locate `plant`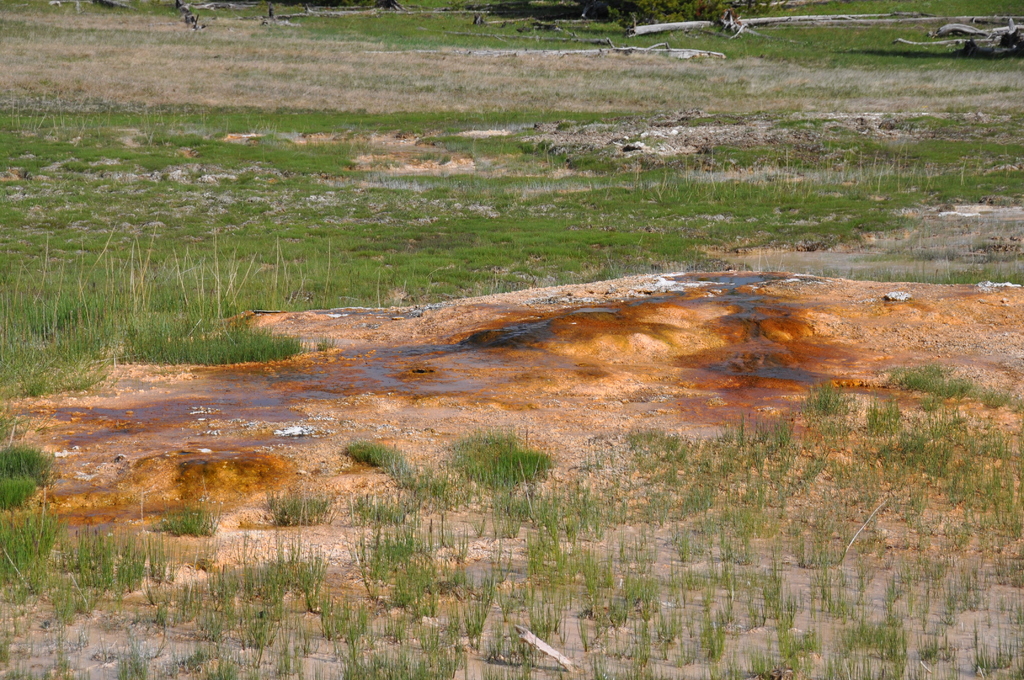
x1=395, y1=464, x2=459, y2=523
